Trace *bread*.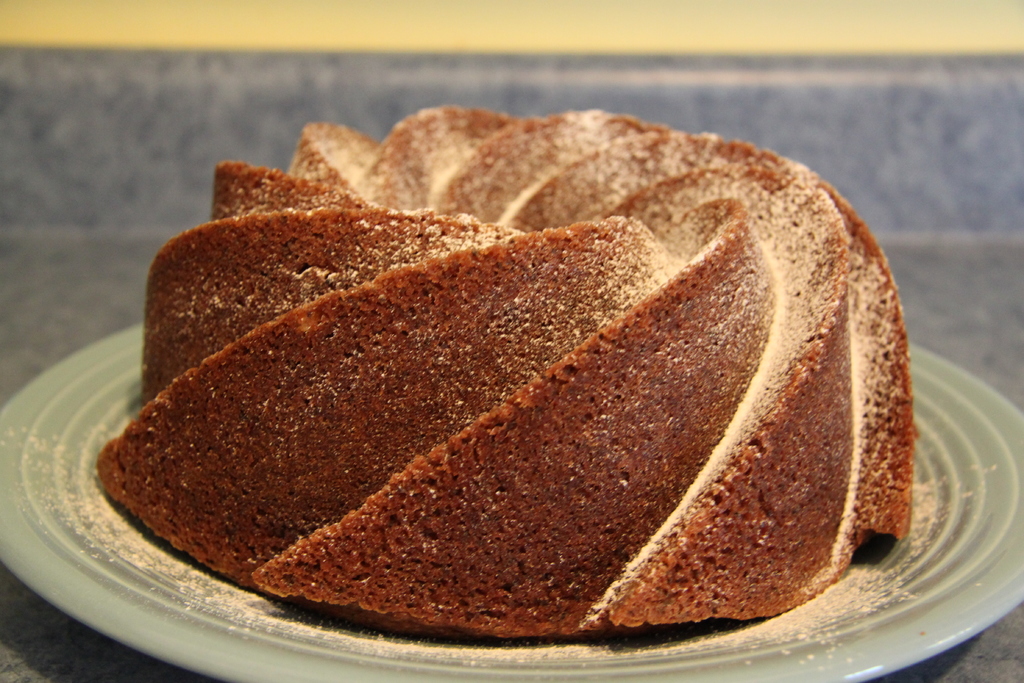
Traced to <bbox>140, 120, 924, 677</bbox>.
